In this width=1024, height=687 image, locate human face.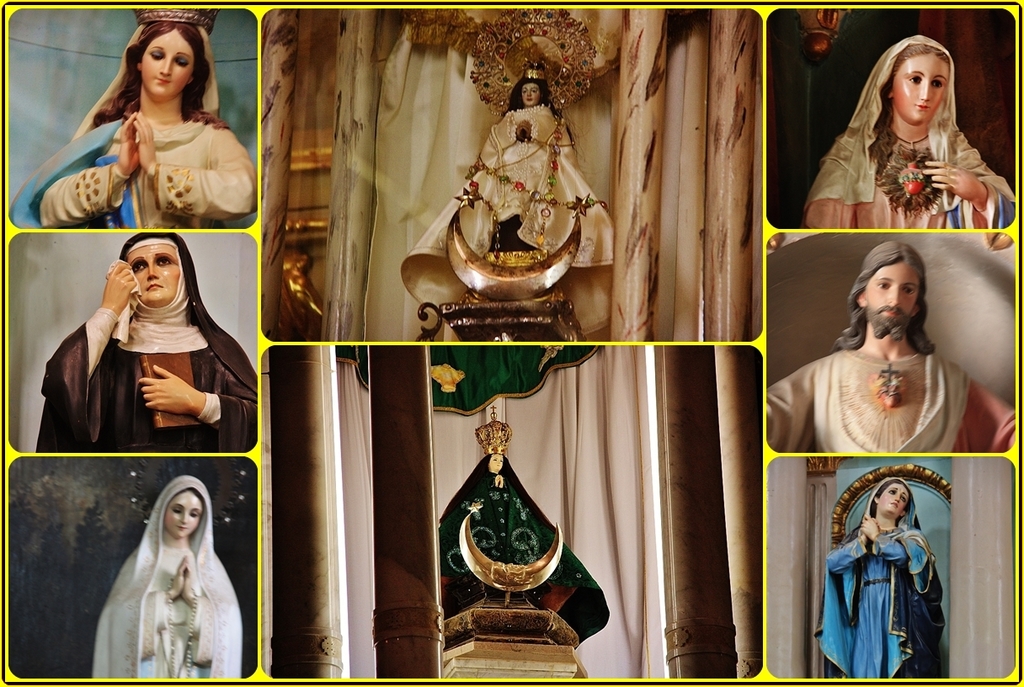
Bounding box: Rect(142, 27, 193, 105).
